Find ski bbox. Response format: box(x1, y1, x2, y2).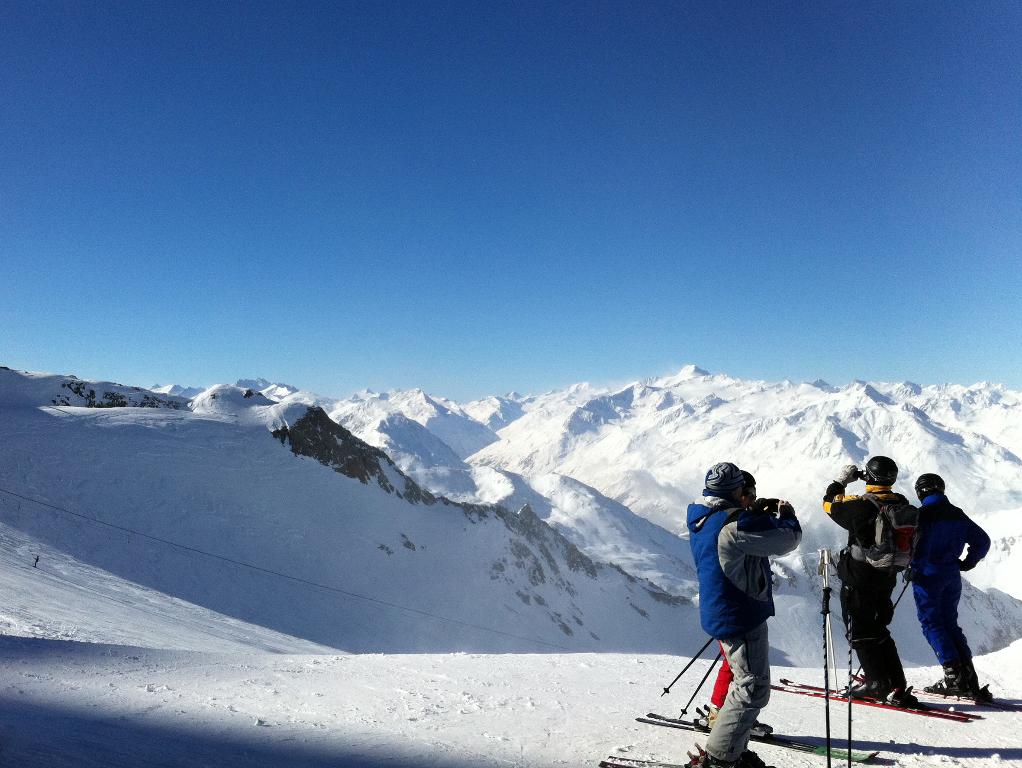
box(768, 674, 983, 728).
